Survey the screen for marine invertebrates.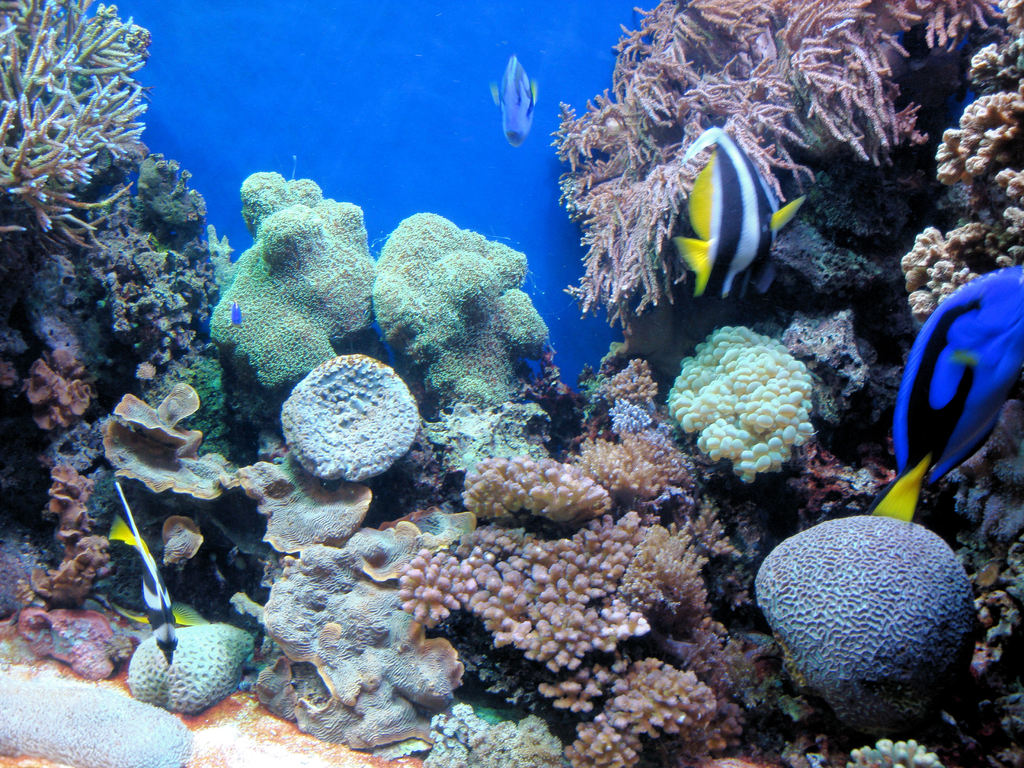
Survey found: {"x1": 0, "y1": 524, "x2": 56, "y2": 627}.
